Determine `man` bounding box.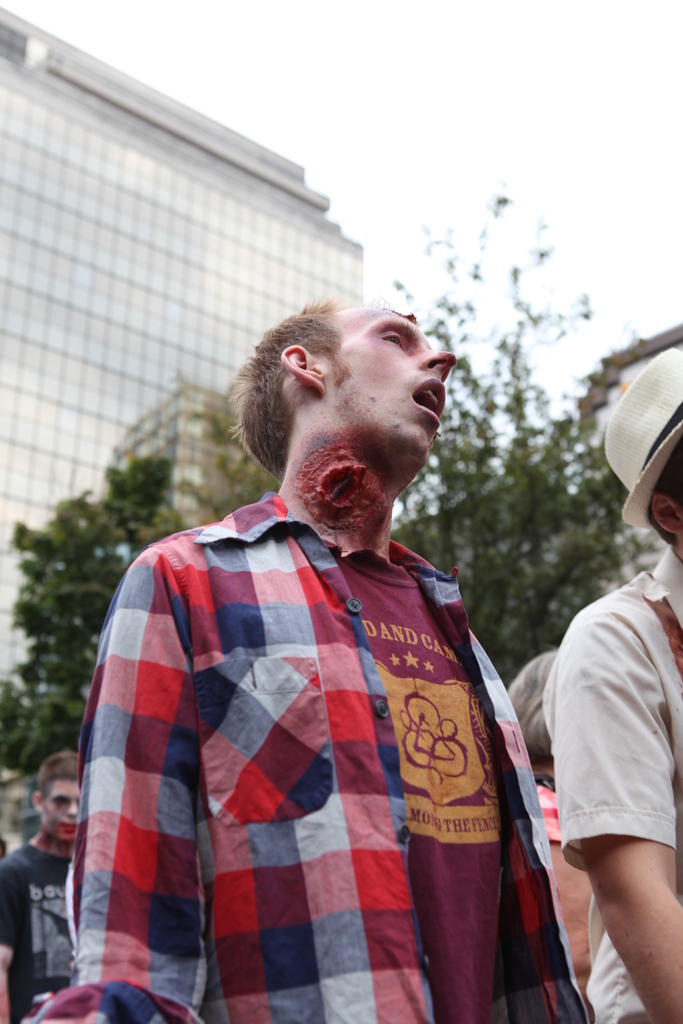
Determined: box=[541, 337, 682, 1023].
